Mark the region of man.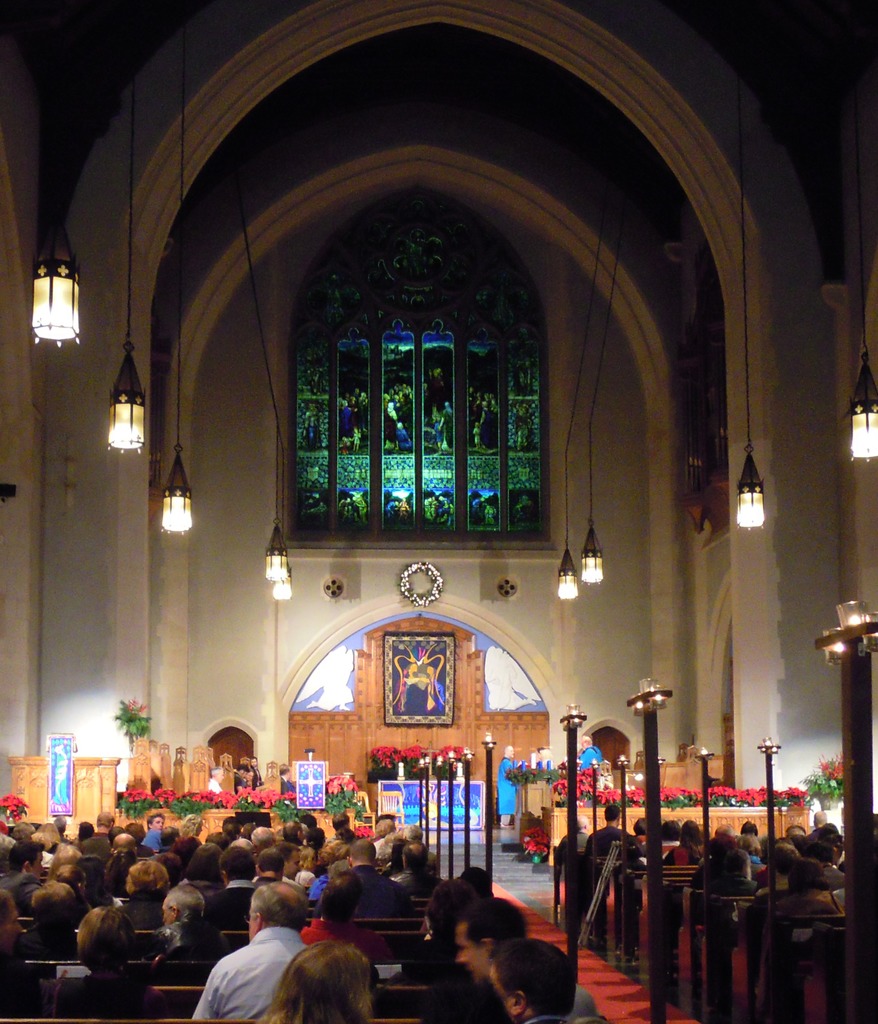
Region: x1=369, y1=816, x2=404, y2=860.
